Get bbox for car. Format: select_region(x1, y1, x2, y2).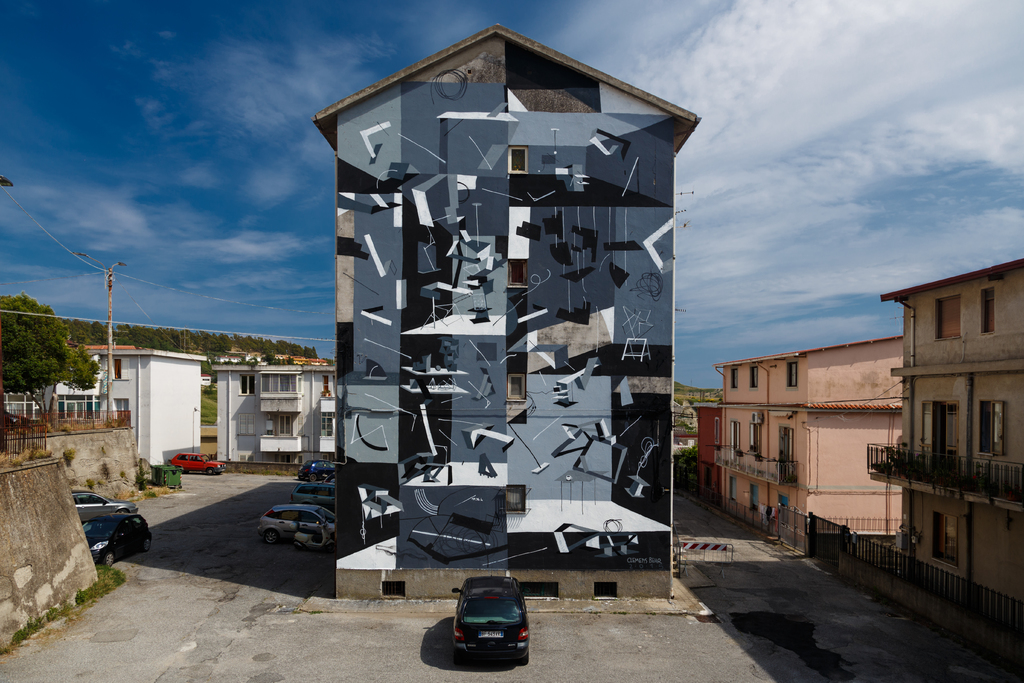
select_region(296, 482, 338, 507).
